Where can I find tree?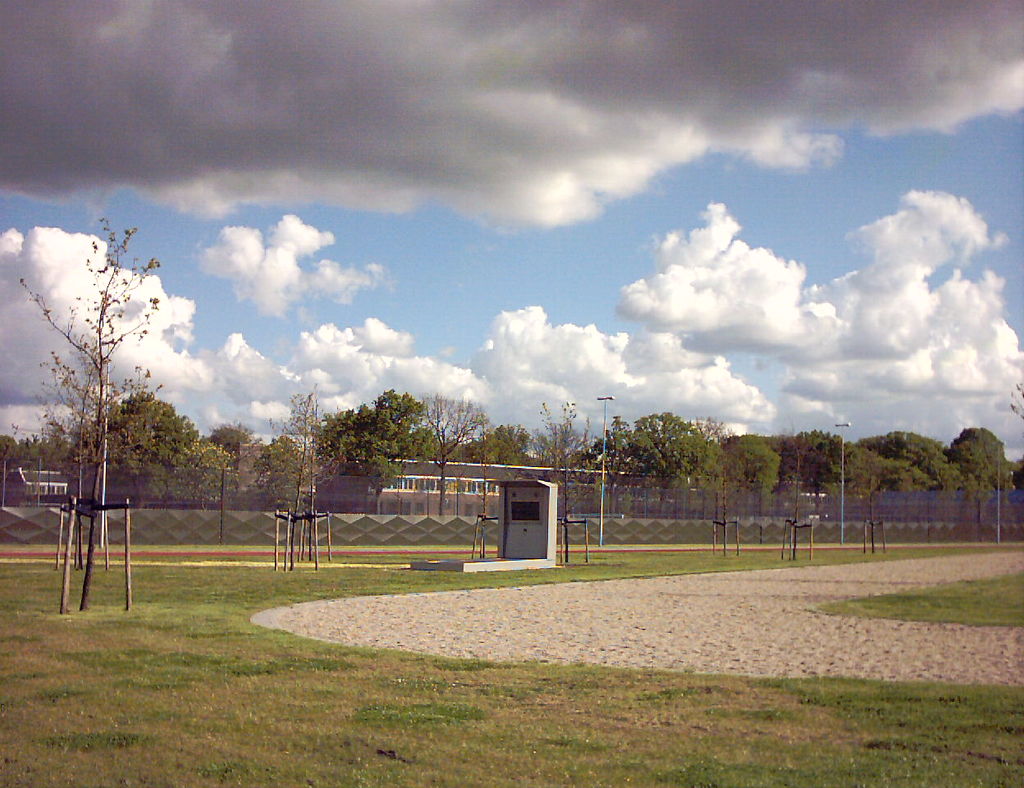
You can find it at bbox(464, 419, 534, 476).
